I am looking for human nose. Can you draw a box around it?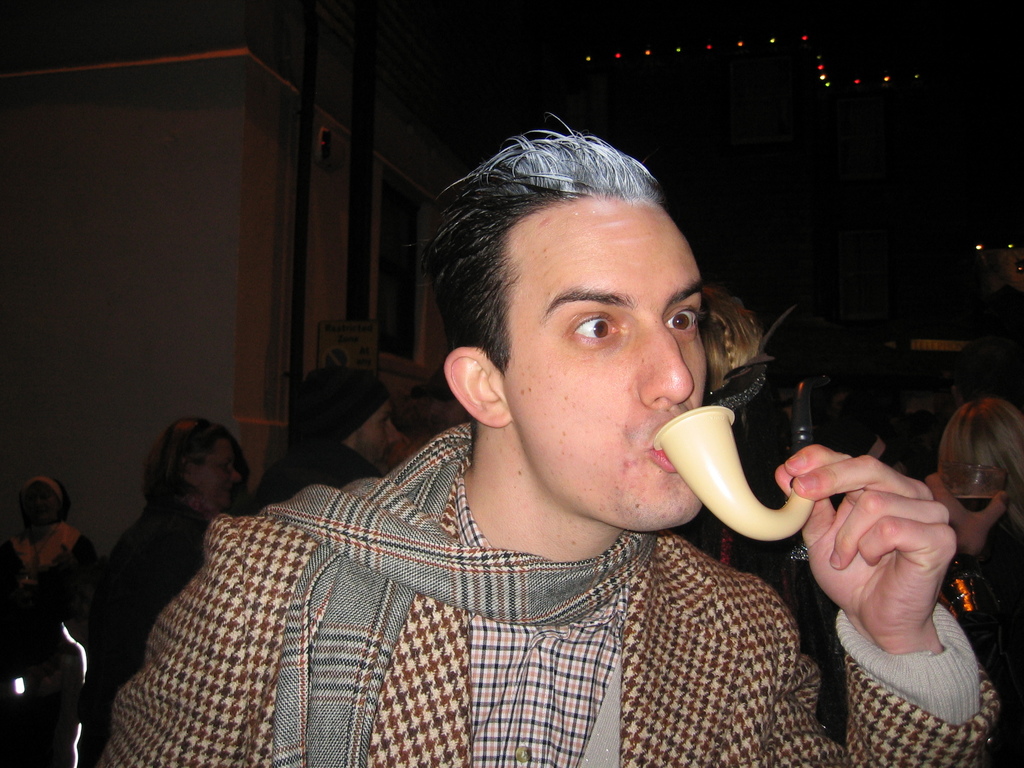
Sure, the bounding box is (632, 323, 695, 404).
